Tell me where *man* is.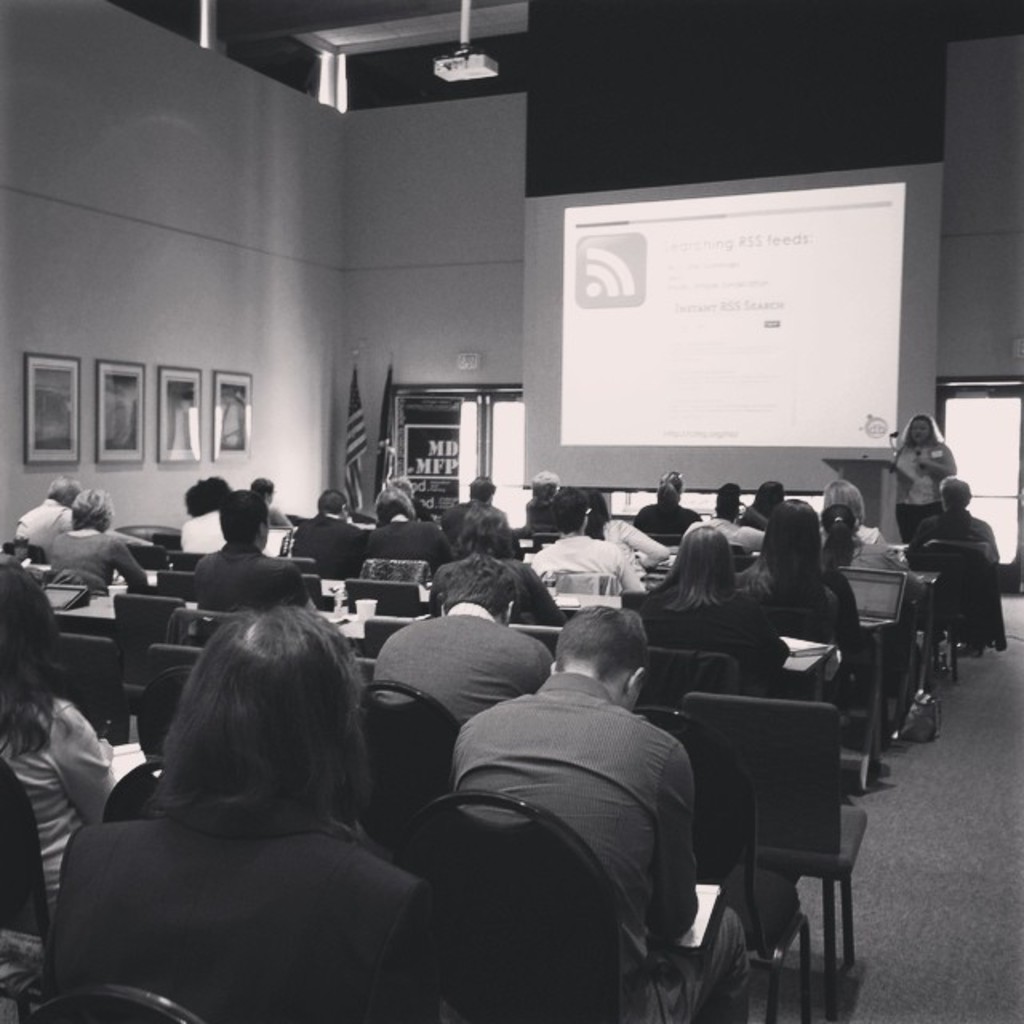
*man* is at 288:491:365:587.
